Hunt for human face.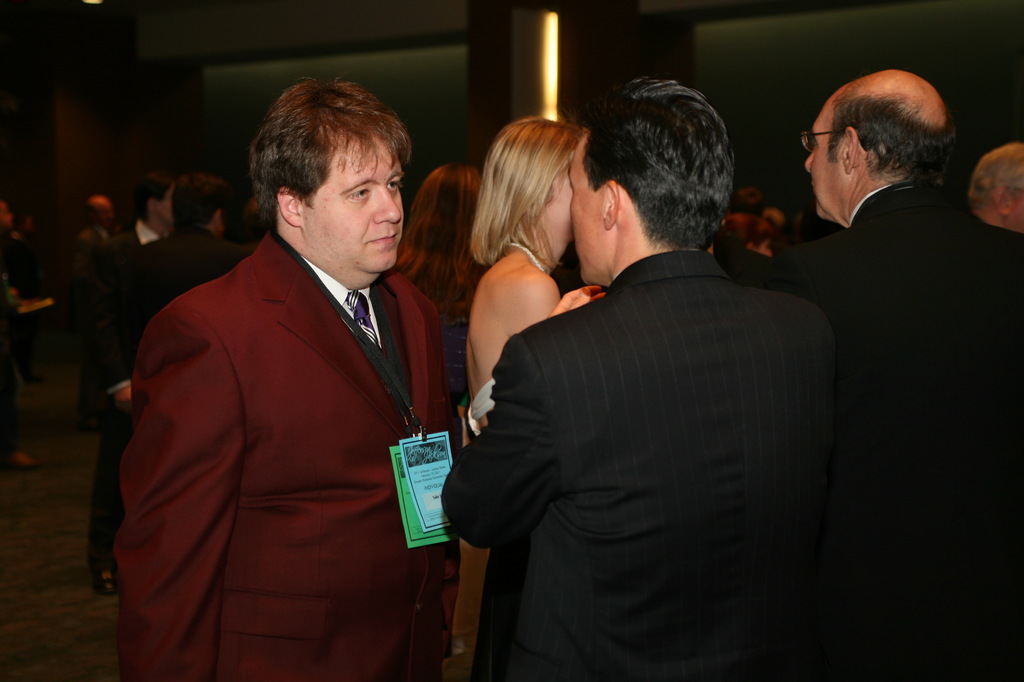
Hunted down at bbox=[803, 100, 842, 210].
